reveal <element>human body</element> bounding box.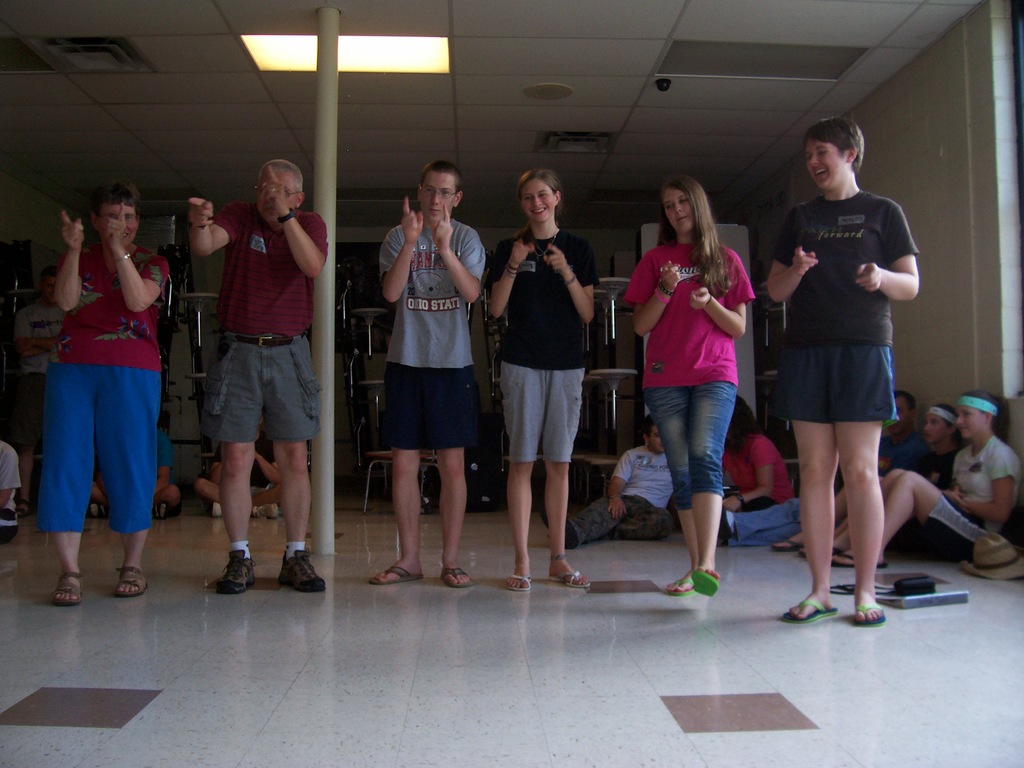
Revealed: {"x1": 489, "y1": 168, "x2": 599, "y2": 591}.
